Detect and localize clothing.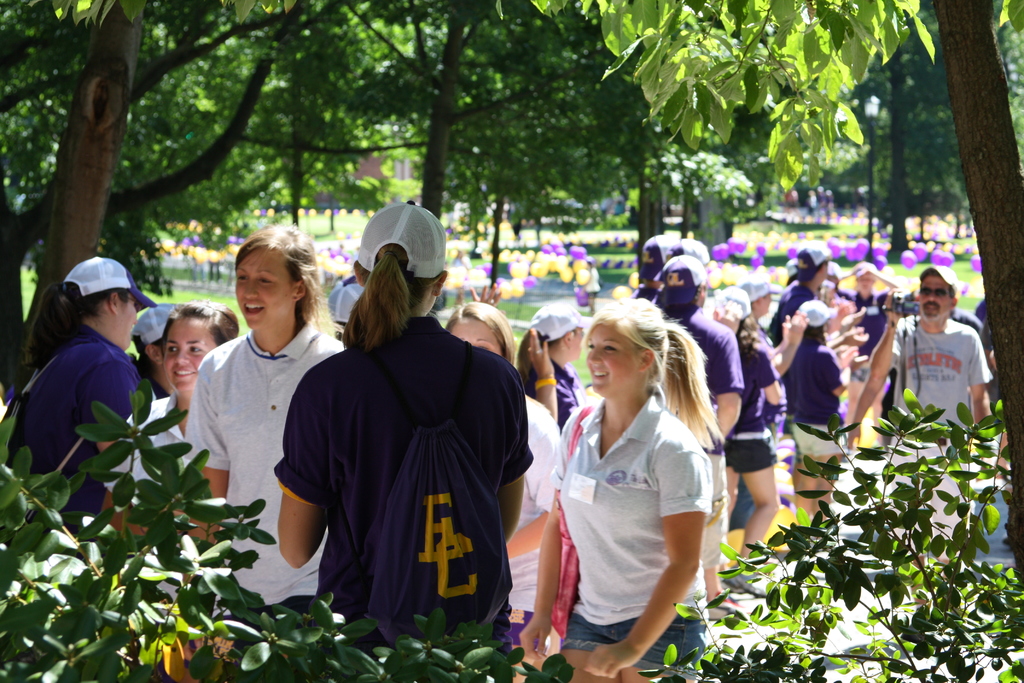
Localized at box(95, 391, 212, 533).
